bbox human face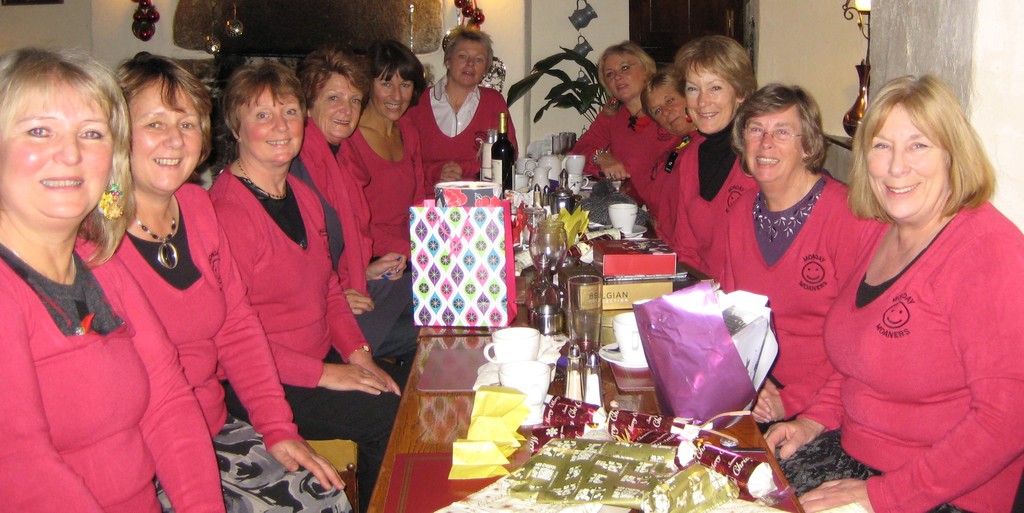
left=744, top=114, right=799, bottom=181
